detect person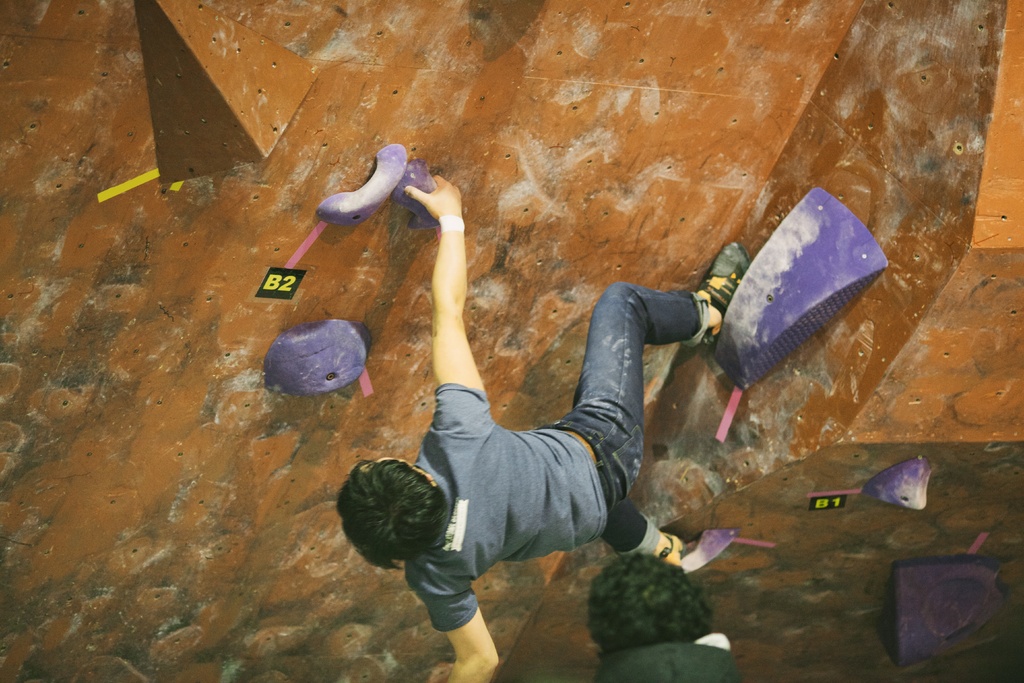
l=586, t=550, r=744, b=682
